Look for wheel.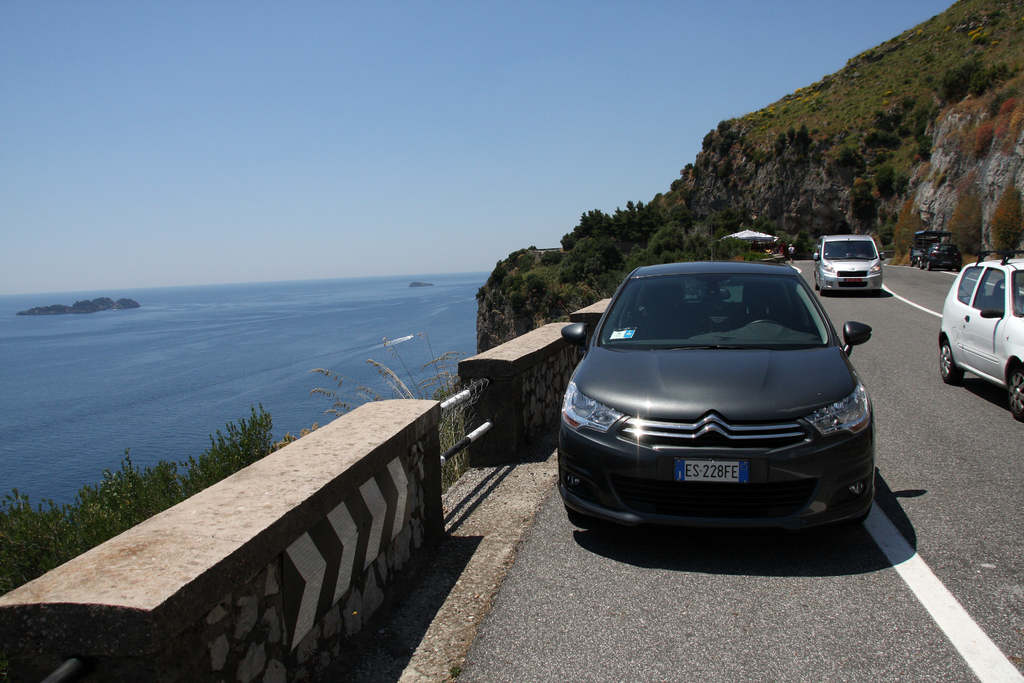
Found: left=821, top=288, right=829, bottom=296.
